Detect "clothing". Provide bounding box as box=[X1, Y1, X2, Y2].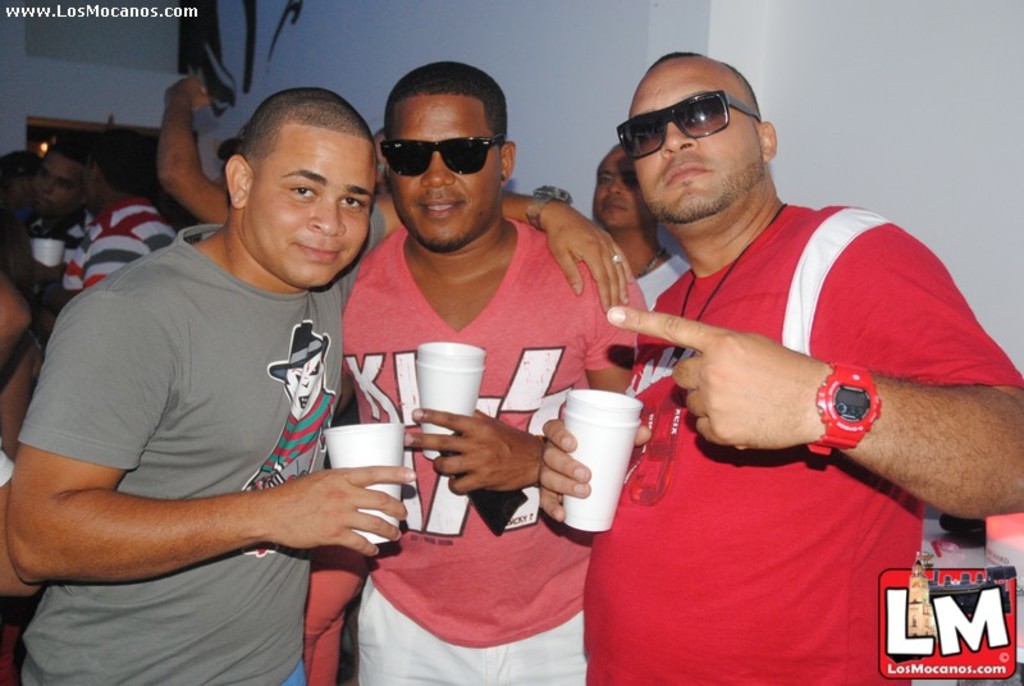
box=[340, 216, 655, 685].
